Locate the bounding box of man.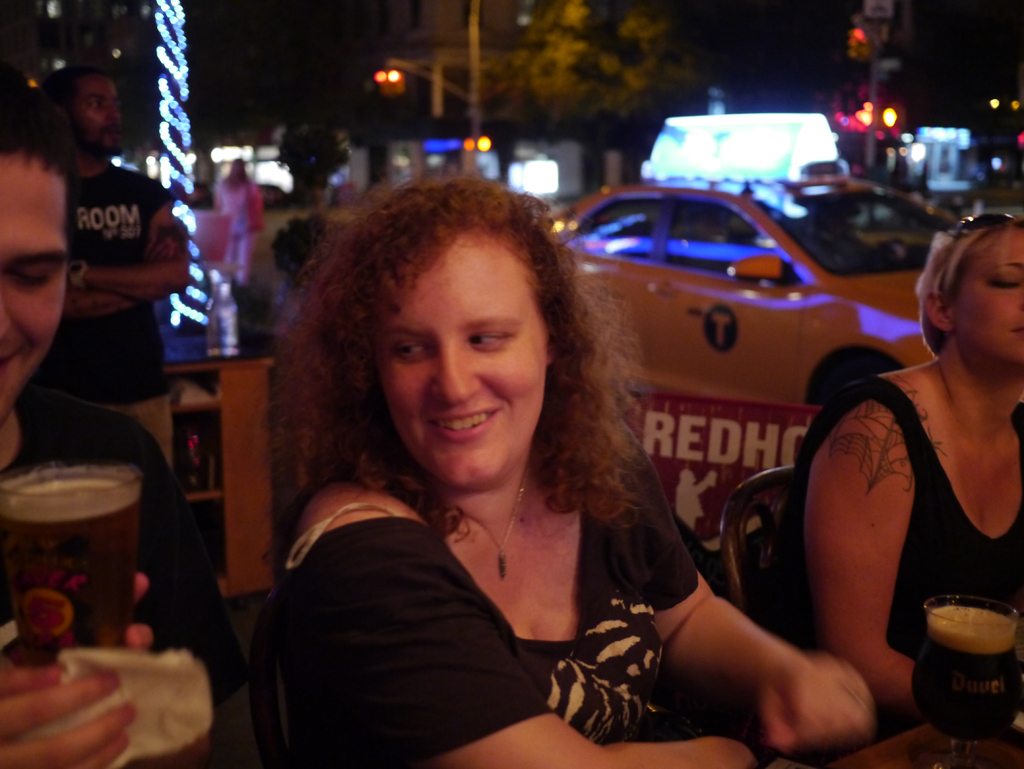
Bounding box: x1=33, y1=61, x2=193, y2=465.
